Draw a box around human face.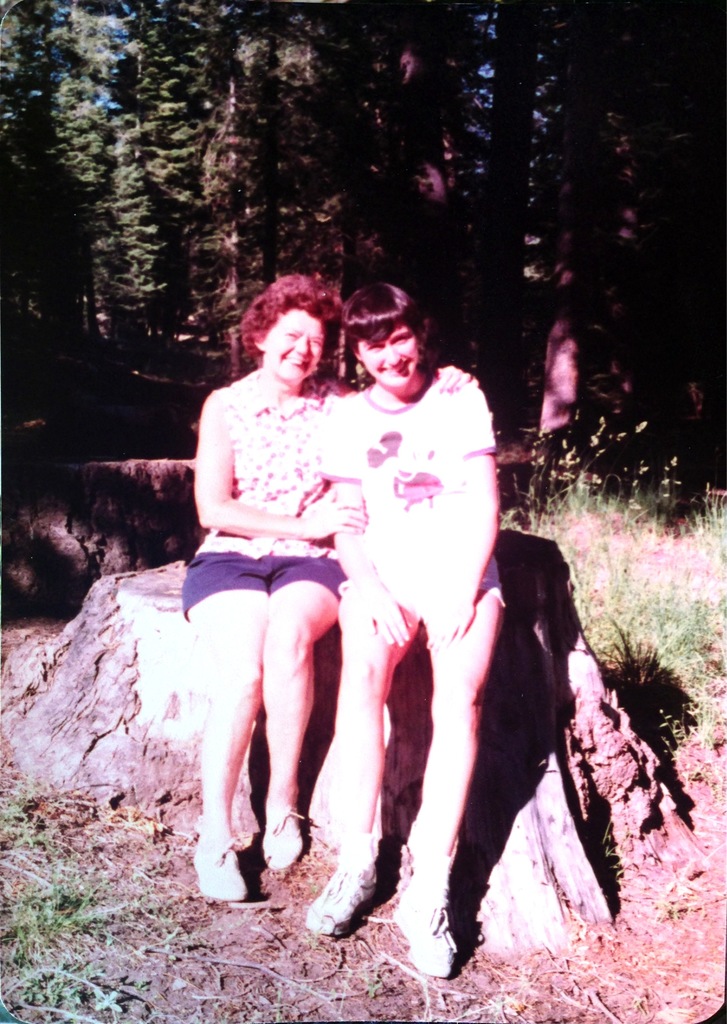
(359, 323, 417, 385).
